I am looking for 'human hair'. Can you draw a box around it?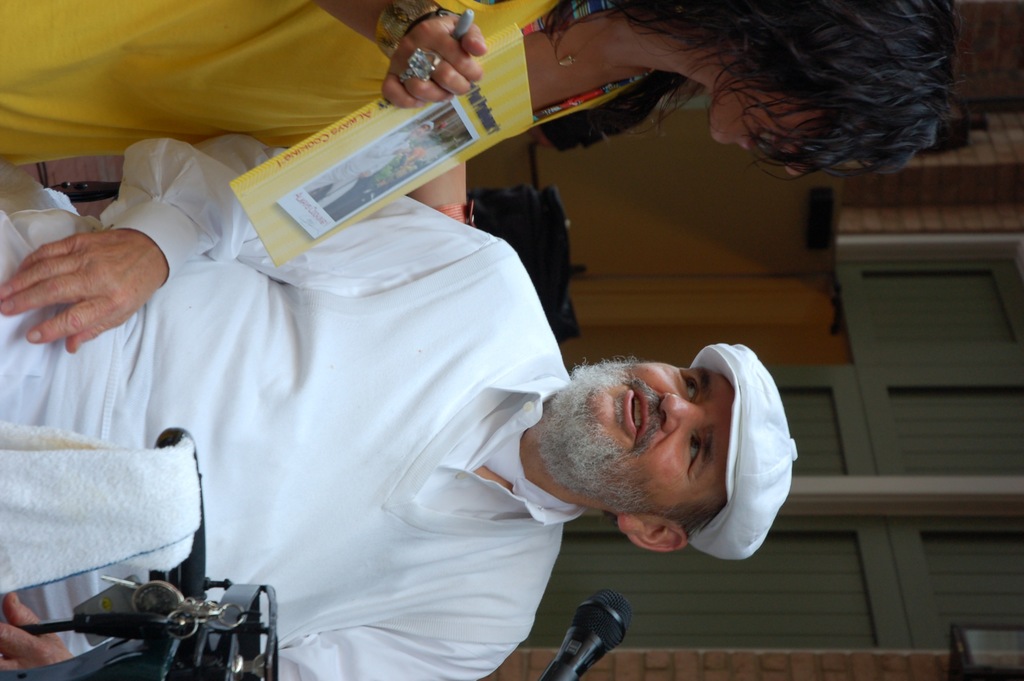
Sure, the bounding box is bbox=(540, 9, 962, 192).
